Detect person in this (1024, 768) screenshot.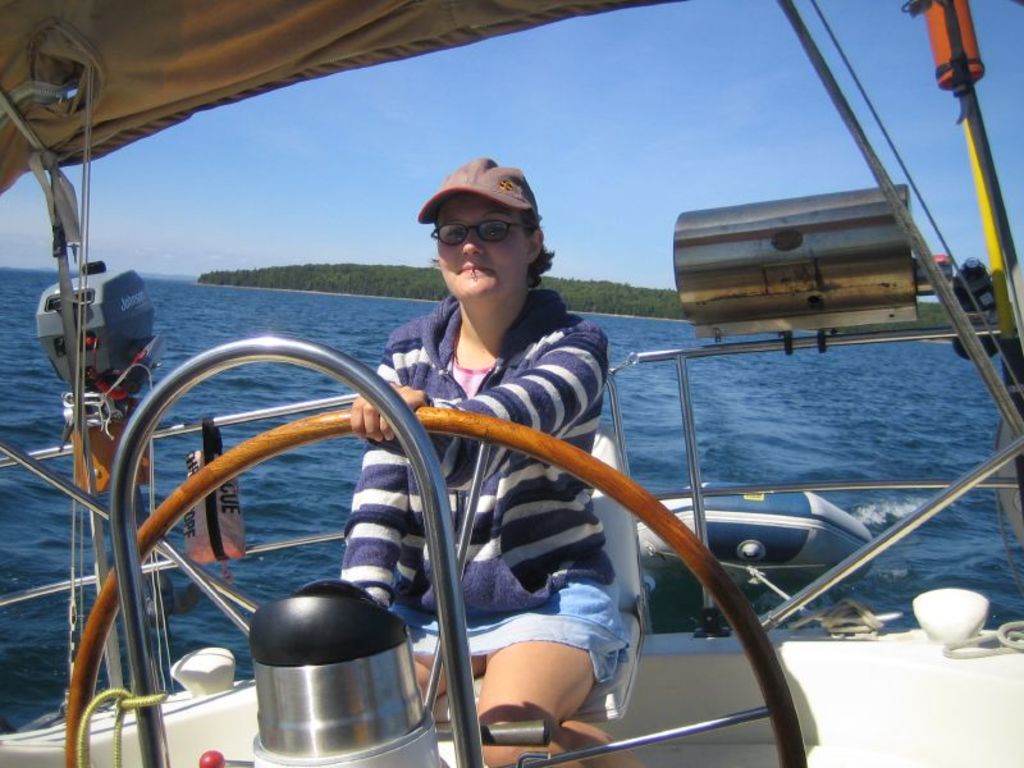
Detection: locate(342, 160, 646, 767).
